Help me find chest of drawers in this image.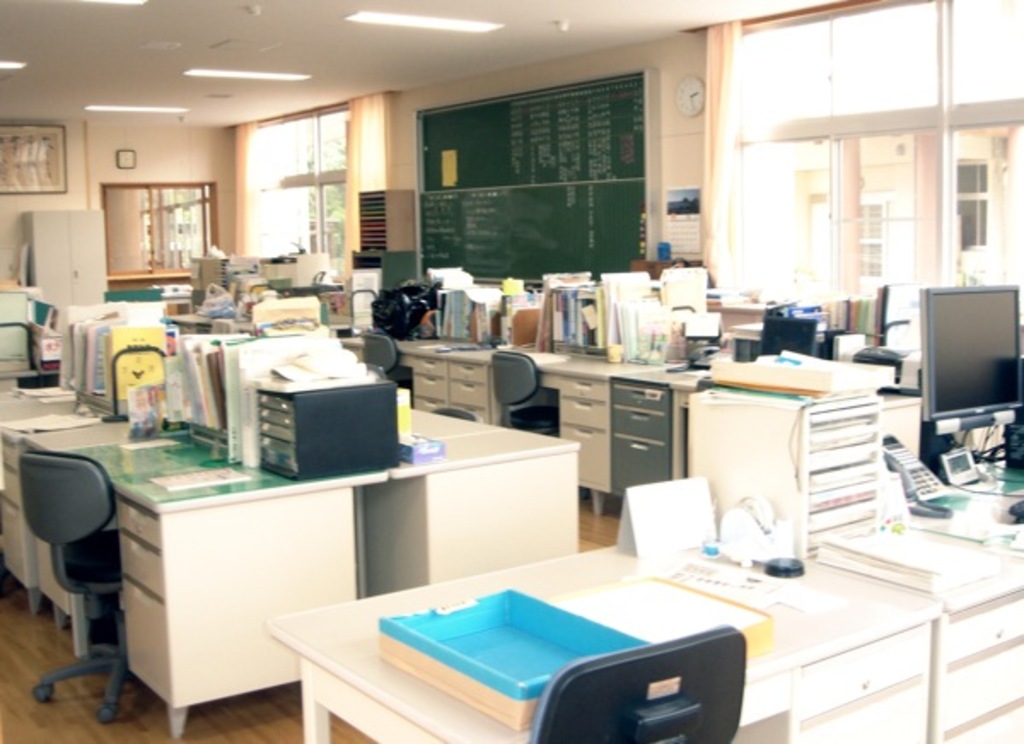
Found it: [340,334,502,425].
